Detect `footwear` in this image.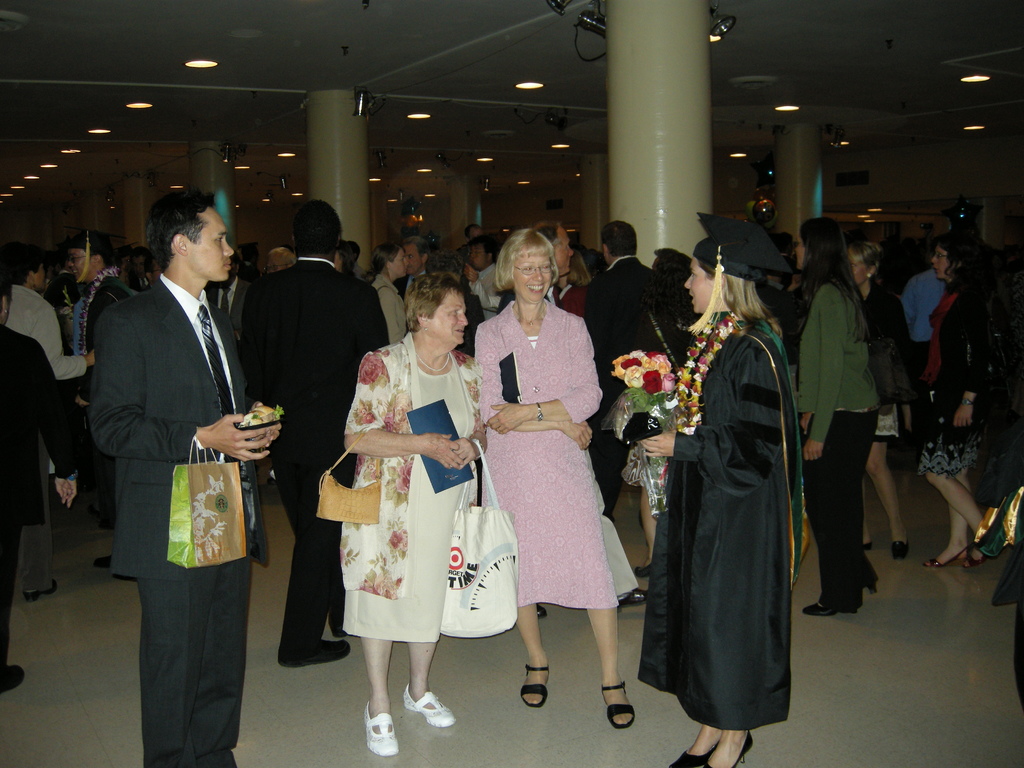
Detection: bbox(0, 664, 29, 691).
